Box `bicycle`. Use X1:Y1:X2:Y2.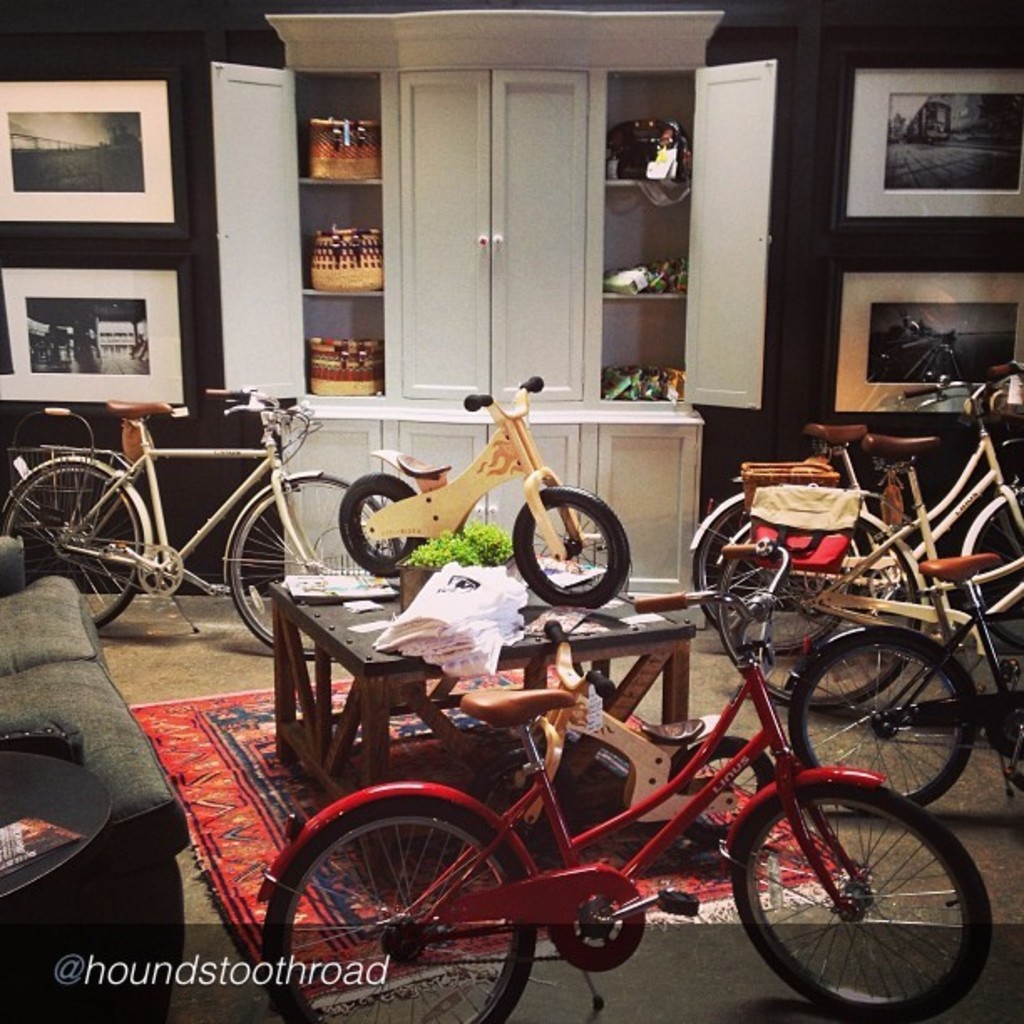
0:390:387:661.
